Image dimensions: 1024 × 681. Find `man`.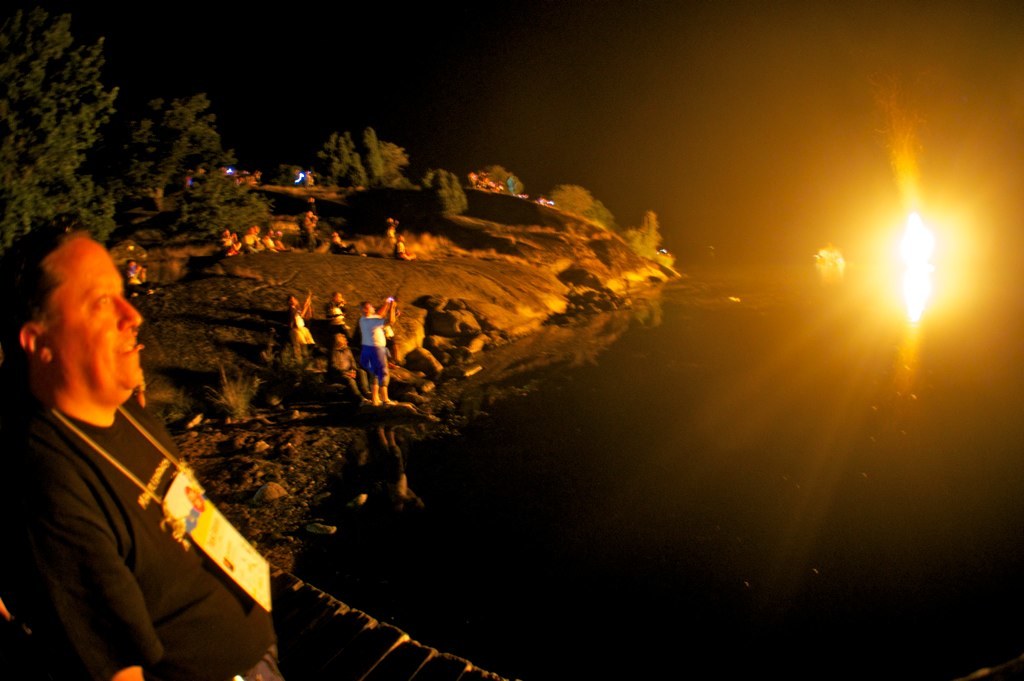
bbox=(0, 216, 256, 653).
